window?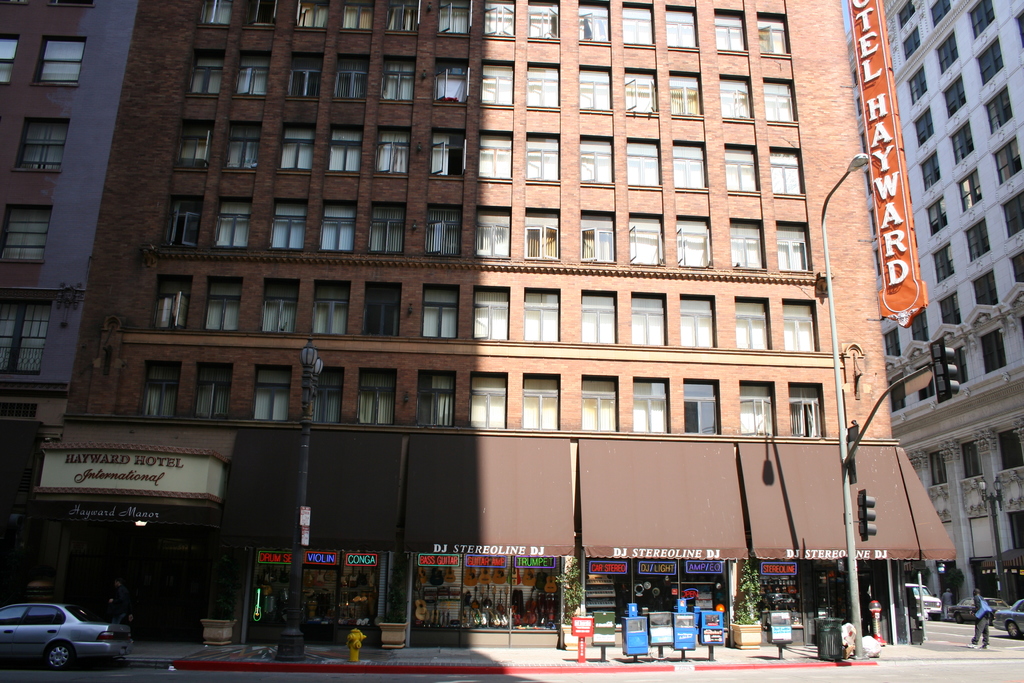
box=[717, 77, 750, 122]
